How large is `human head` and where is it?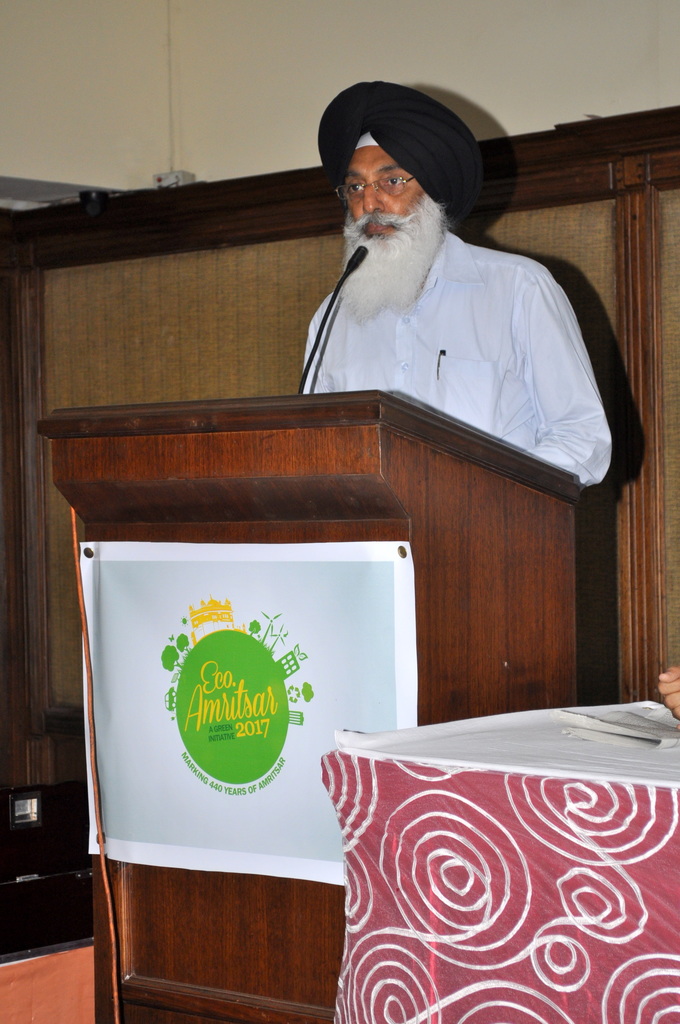
Bounding box: box=[313, 79, 498, 260].
